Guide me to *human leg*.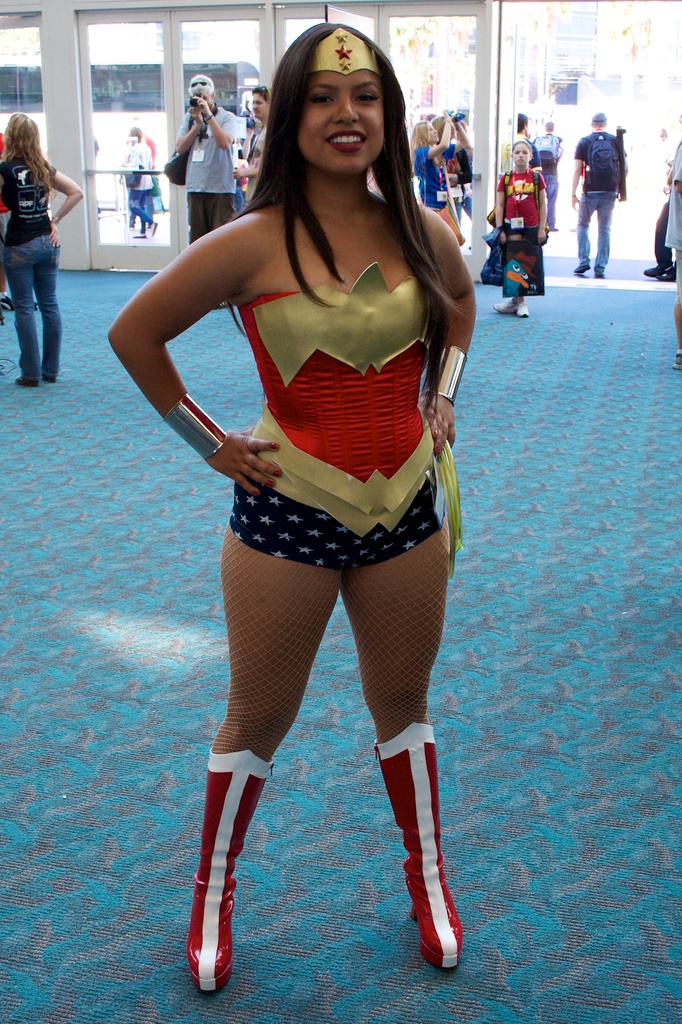
Guidance: locate(182, 478, 356, 995).
